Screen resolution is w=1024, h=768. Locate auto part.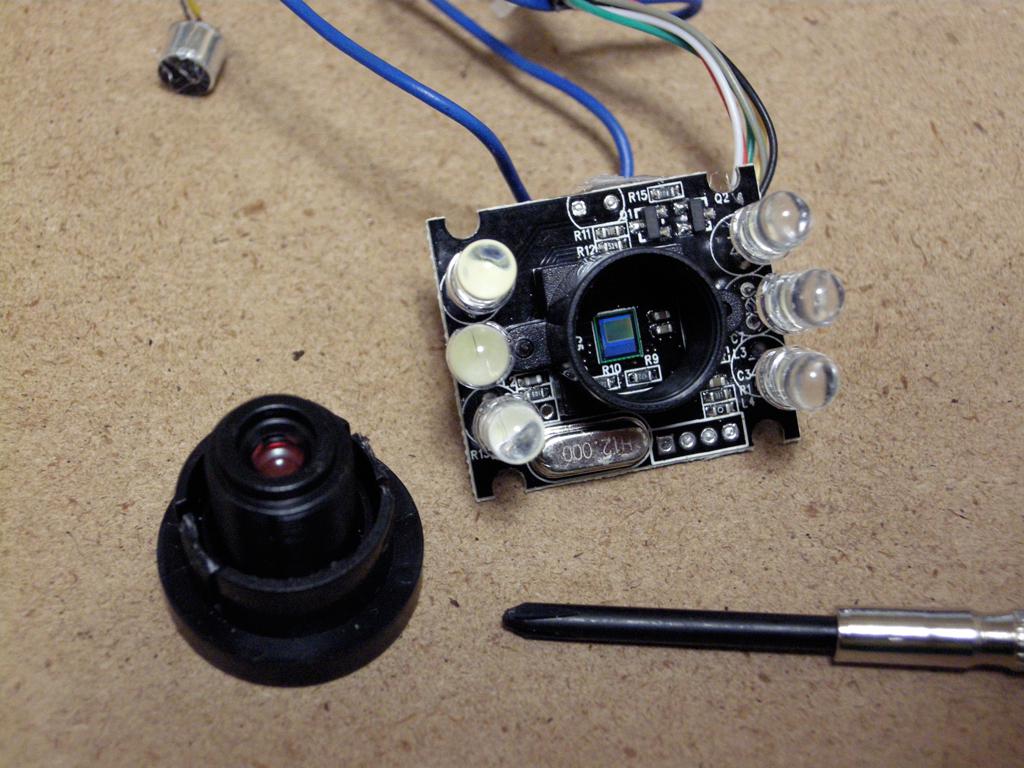
locate(148, 0, 848, 517).
